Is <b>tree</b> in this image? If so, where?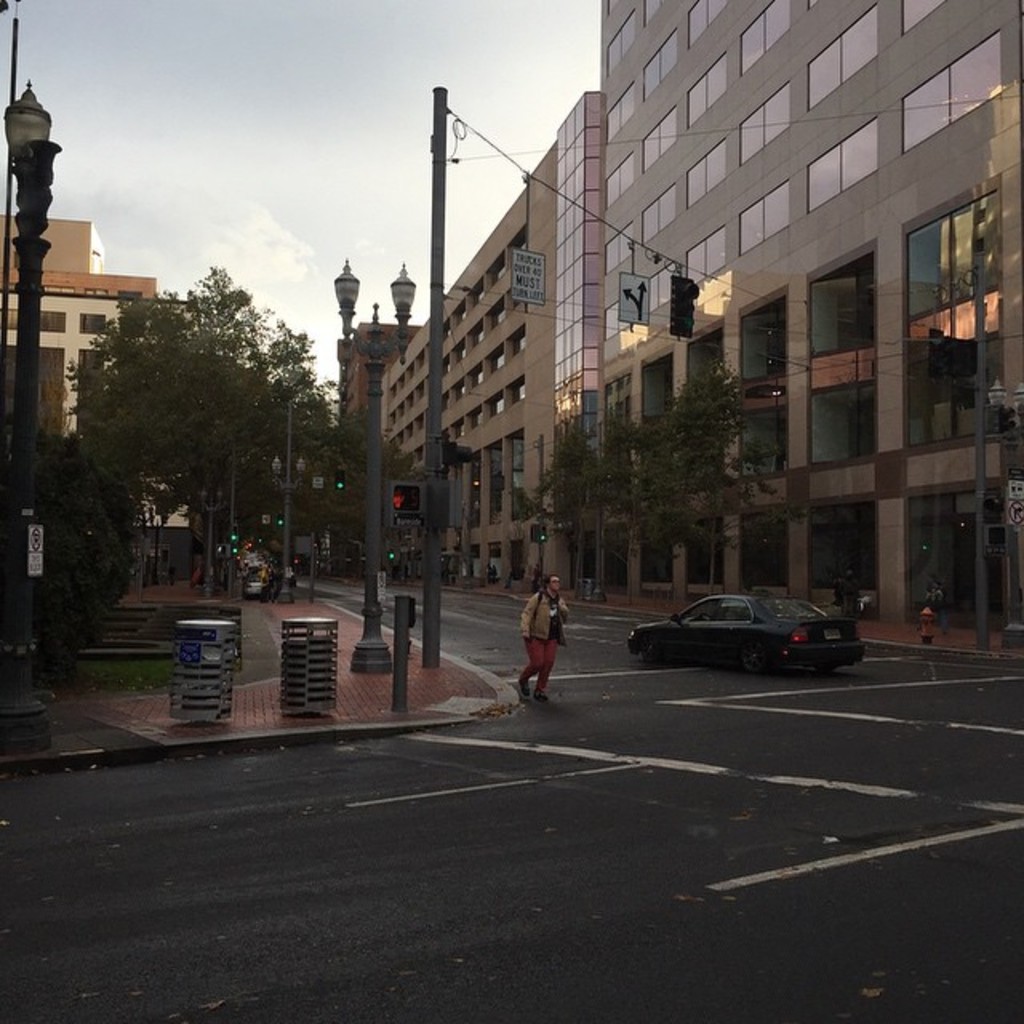
Yes, at 45, 224, 338, 600.
